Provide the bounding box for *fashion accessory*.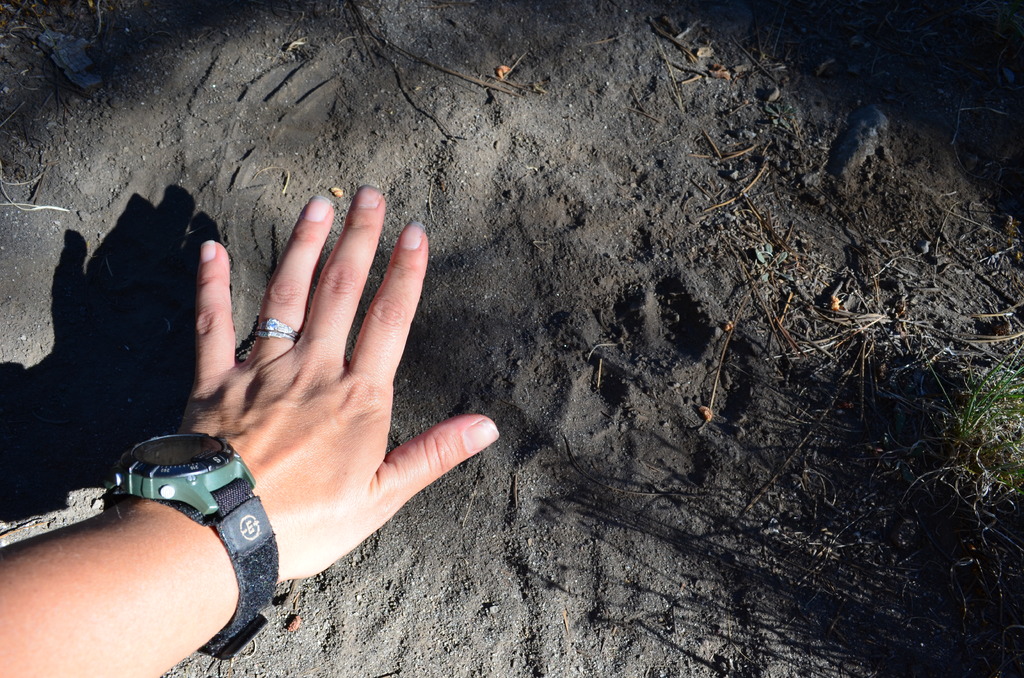
bbox=(101, 429, 280, 660).
